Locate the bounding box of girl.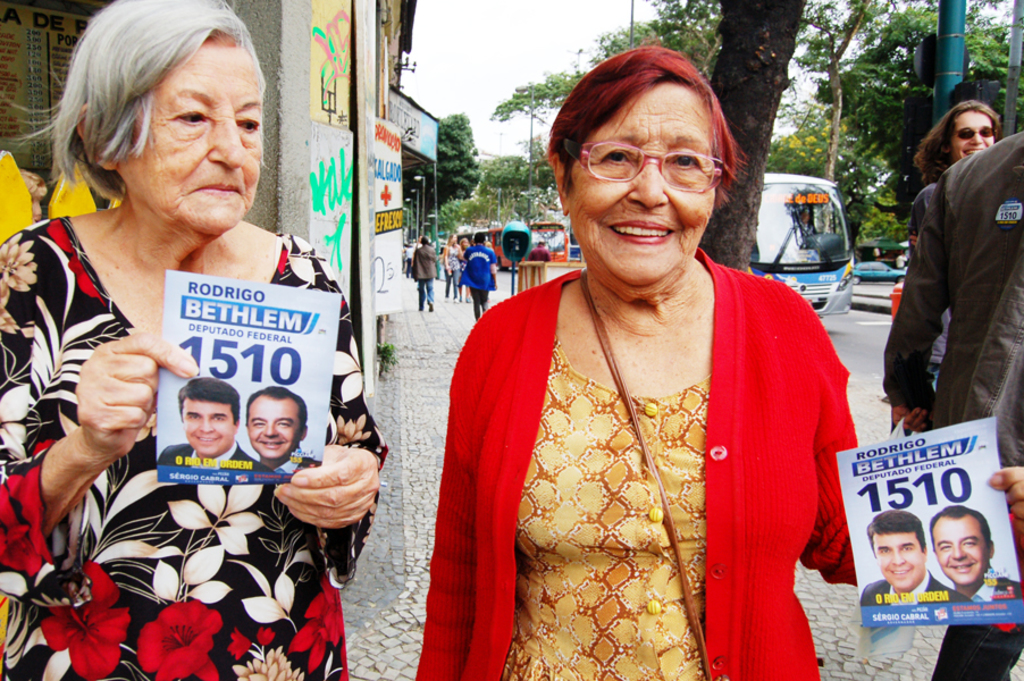
Bounding box: bbox(891, 99, 1005, 393).
